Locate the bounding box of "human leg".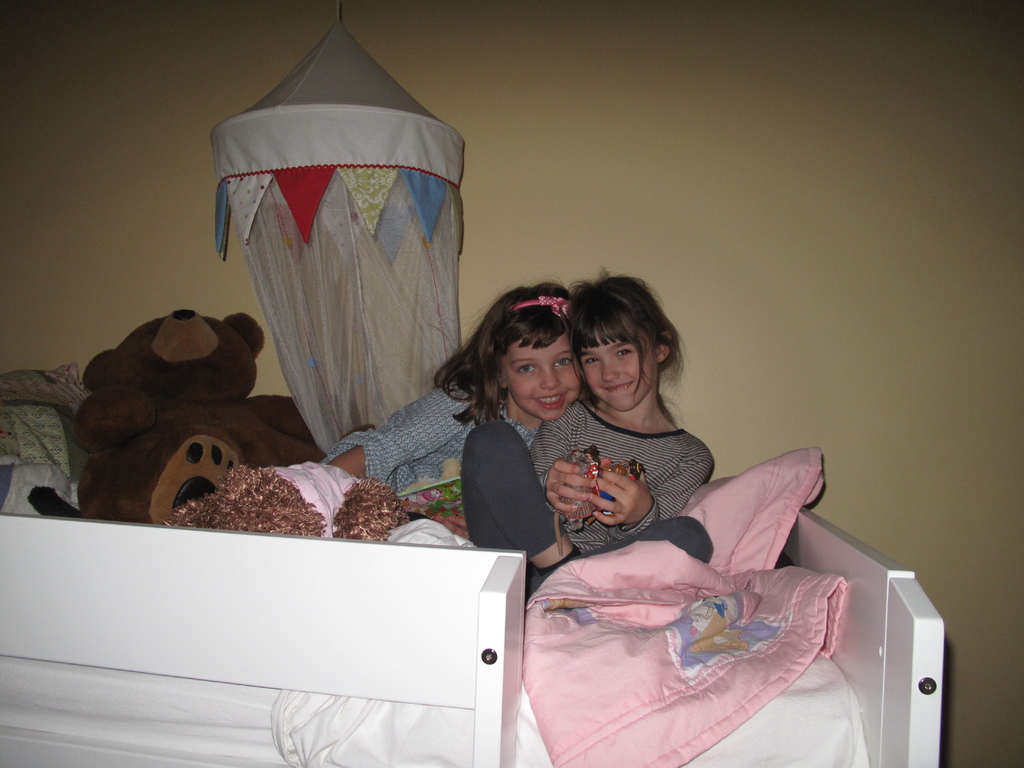
Bounding box: x1=461, y1=419, x2=584, y2=584.
